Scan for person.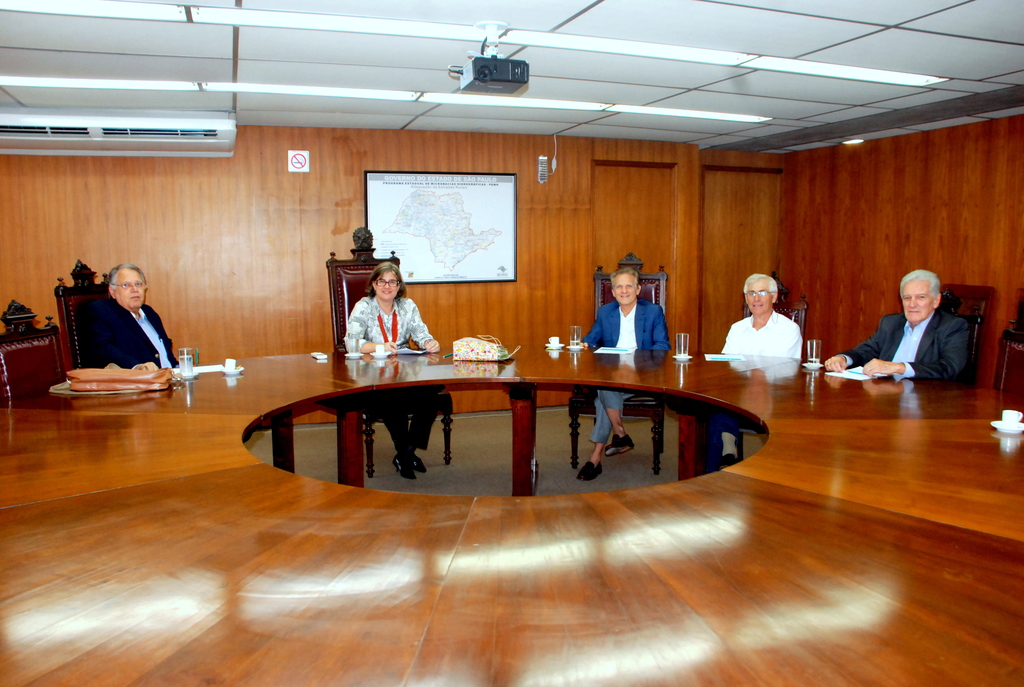
Scan result: select_region(340, 262, 440, 477).
